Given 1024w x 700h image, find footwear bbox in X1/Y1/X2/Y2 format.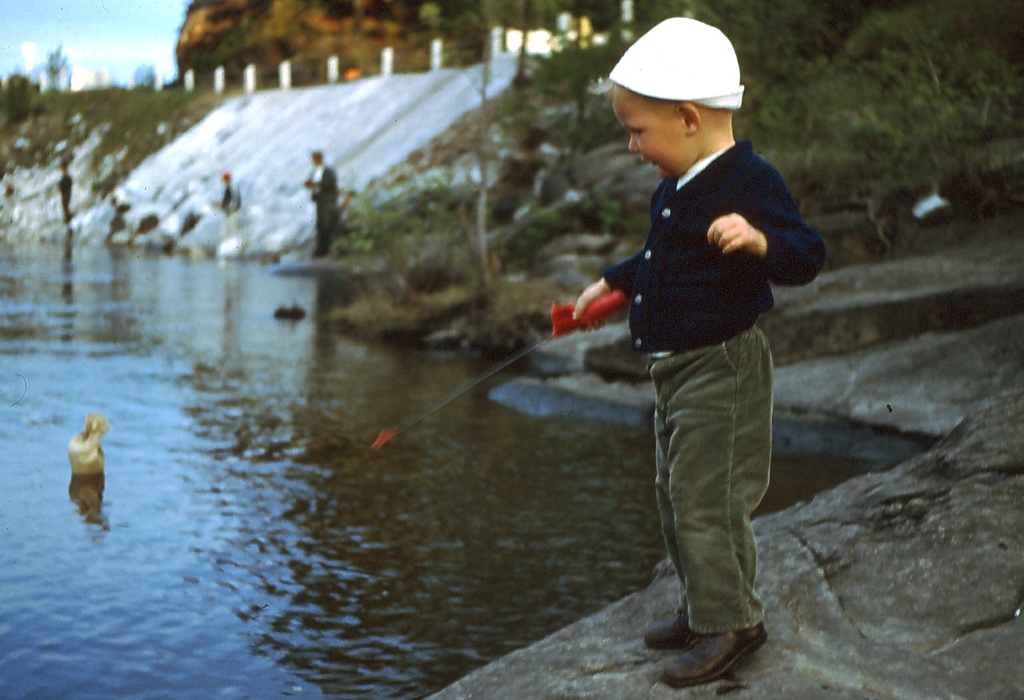
647/581/769/679.
